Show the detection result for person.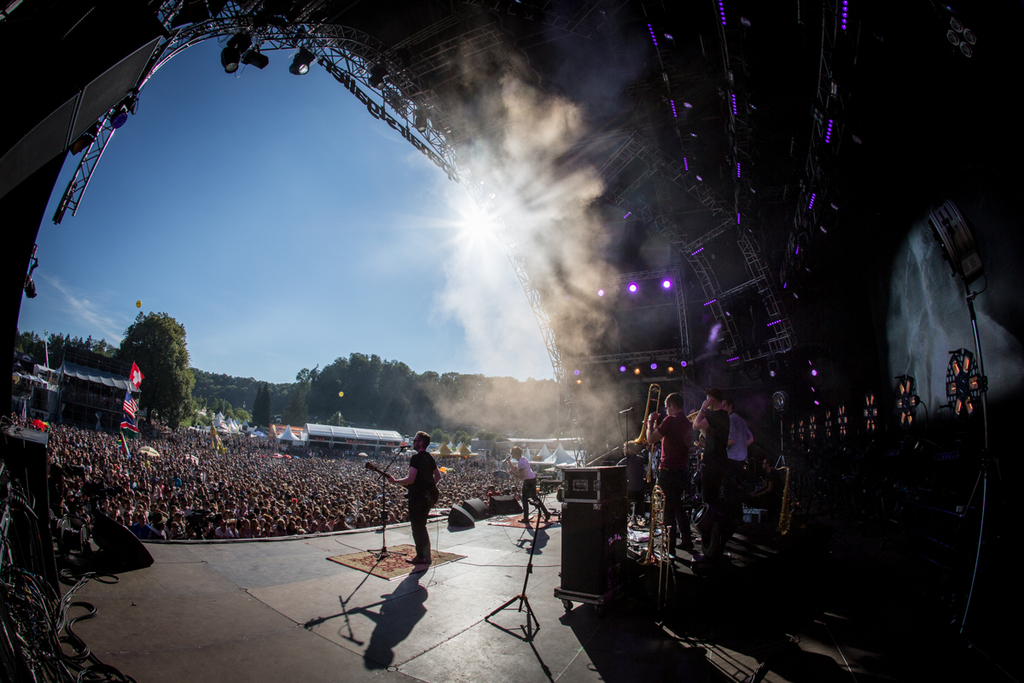
detection(697, 388, 729, 525).
